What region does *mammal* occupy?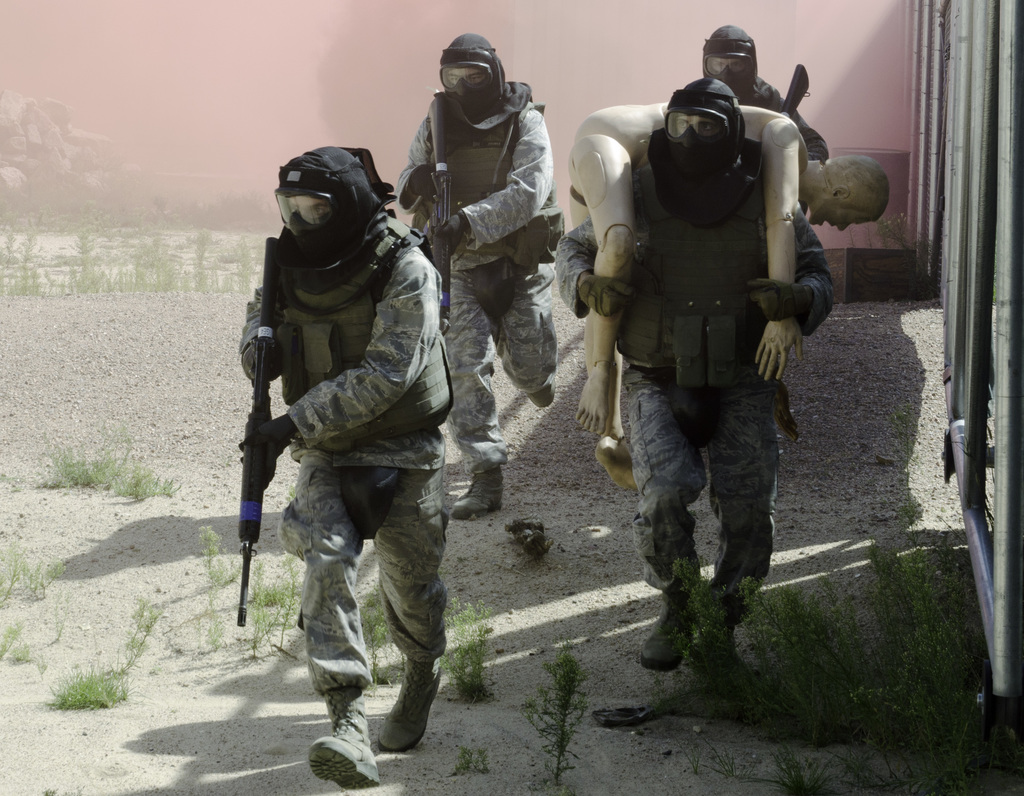
crop(570, 100, 887, 485).
